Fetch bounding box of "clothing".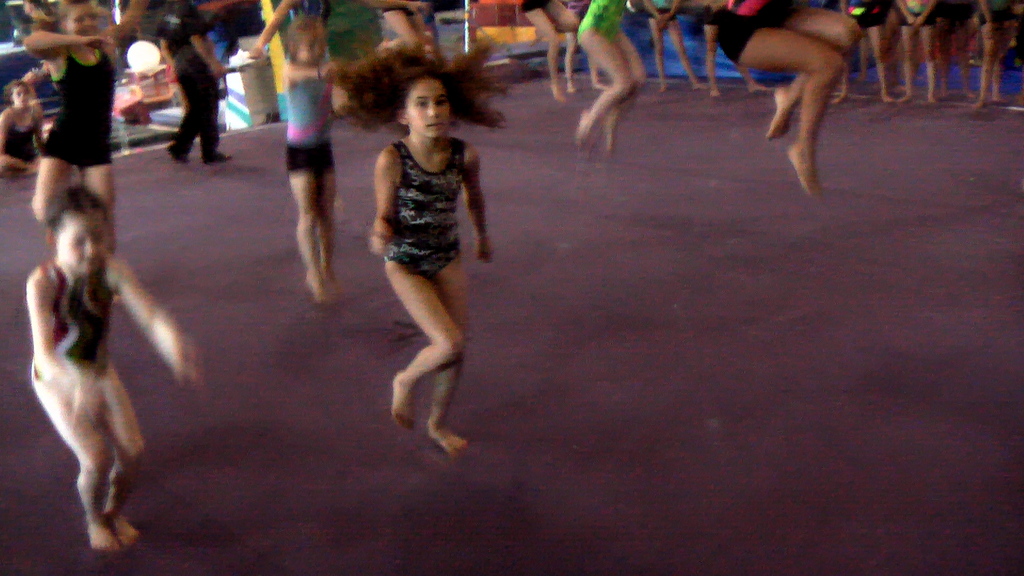
Bbox: (left=153, top=0, right=216, bottom=161).
